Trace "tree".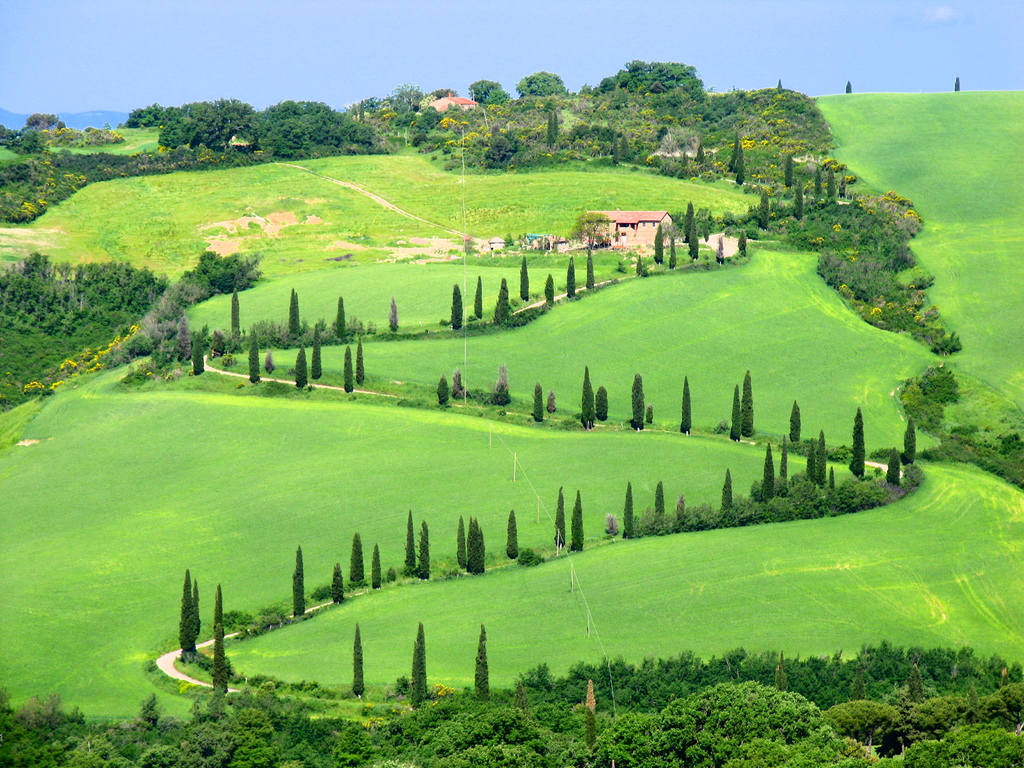
Traced to select_region(334, 298, 346, 339).
